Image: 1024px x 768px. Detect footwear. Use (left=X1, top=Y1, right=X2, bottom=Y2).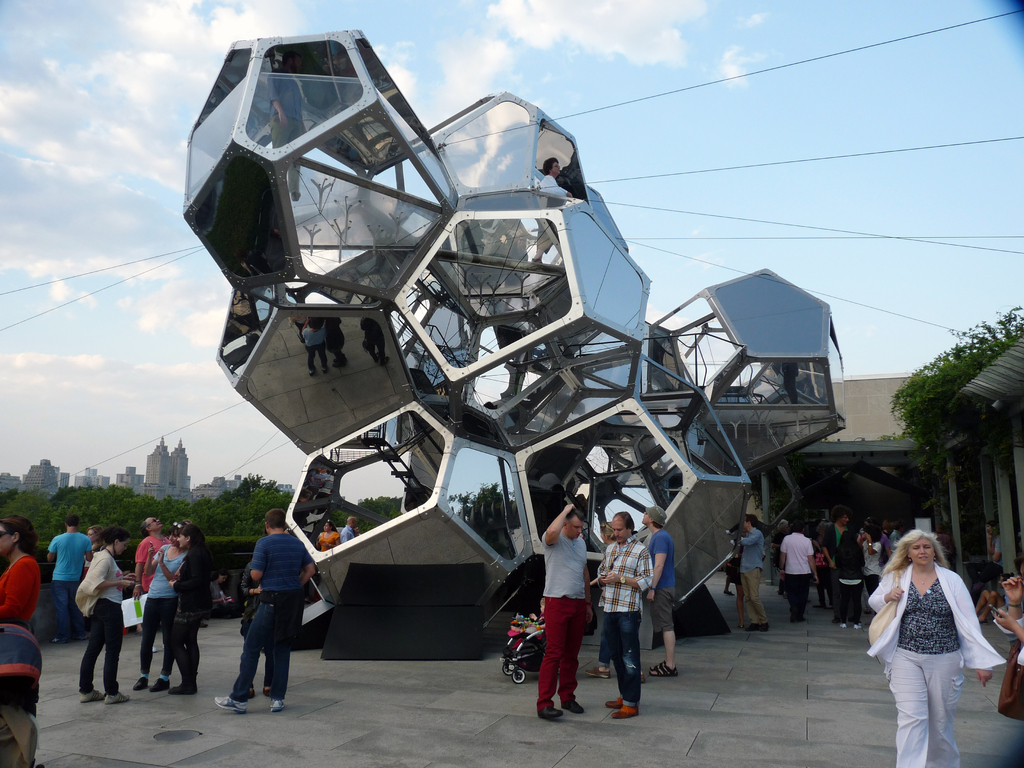
(left=265, top=692, right=289, bottom=715).
